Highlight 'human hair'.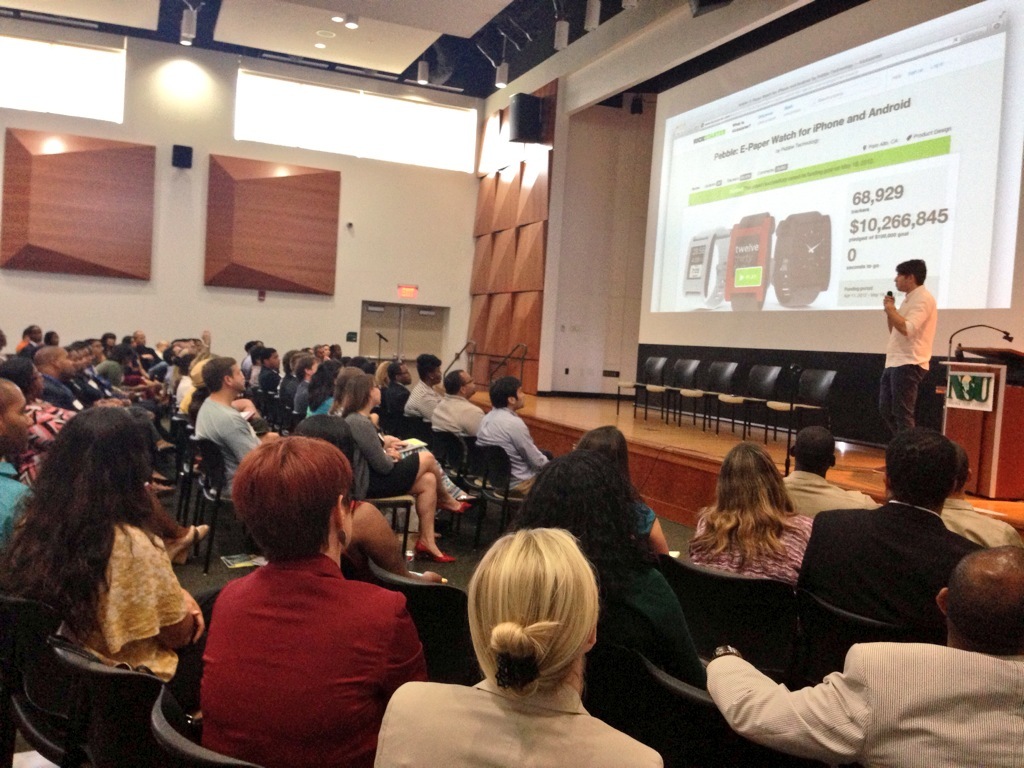
Highlighted region: [329, 342, 341, 353].
